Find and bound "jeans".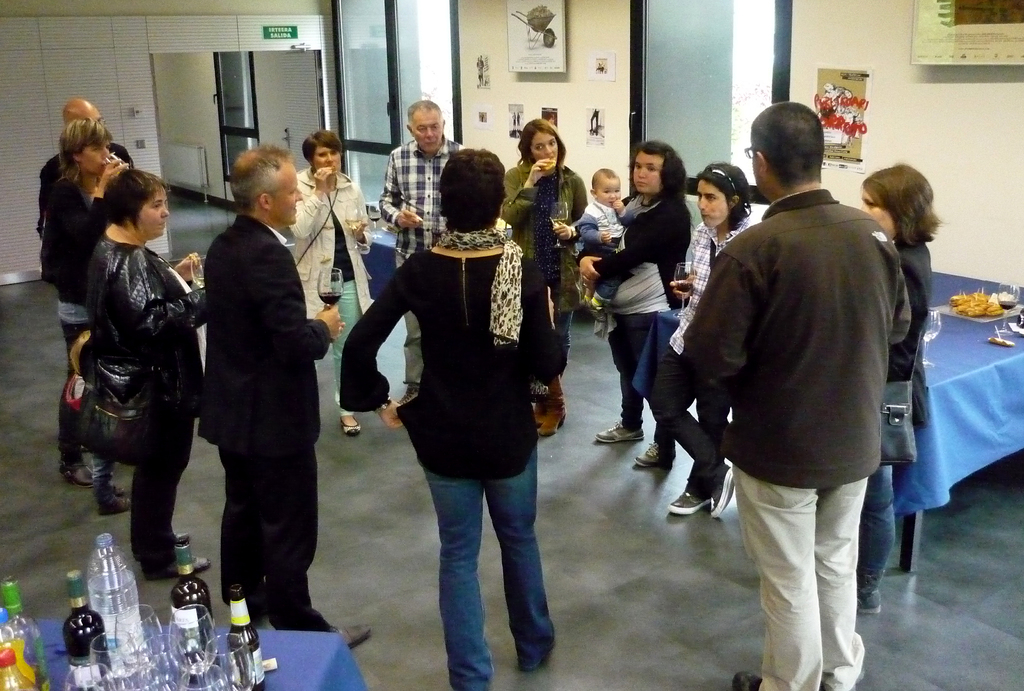
Bound: locate(107, 415, 194, 582).
